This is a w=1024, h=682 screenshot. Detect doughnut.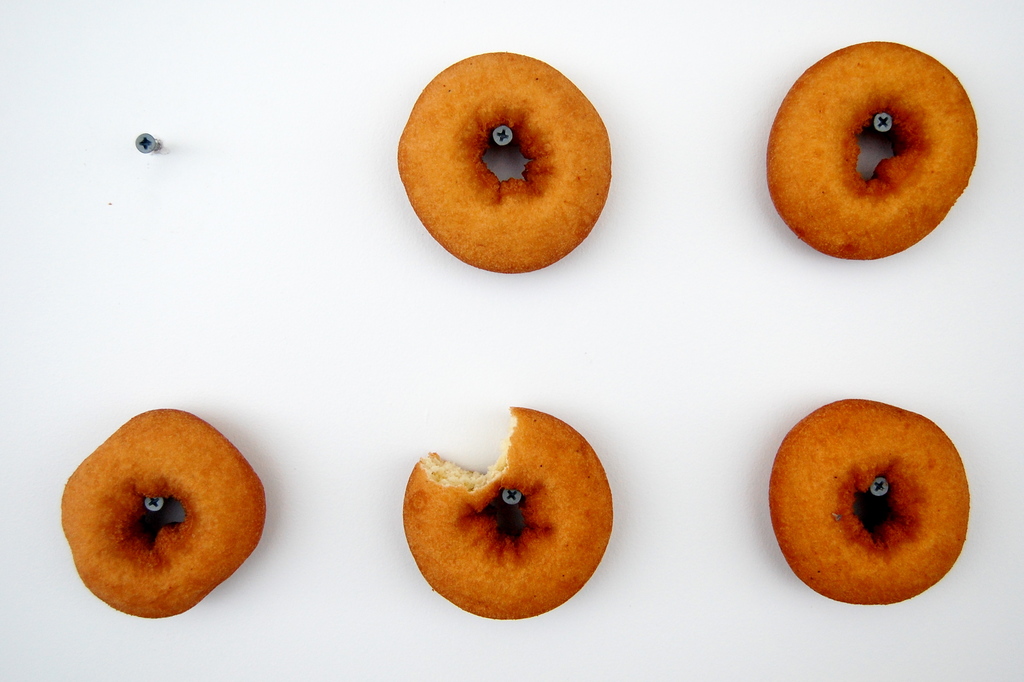
(x1=399, y1=411, x2=615, y2=619).
